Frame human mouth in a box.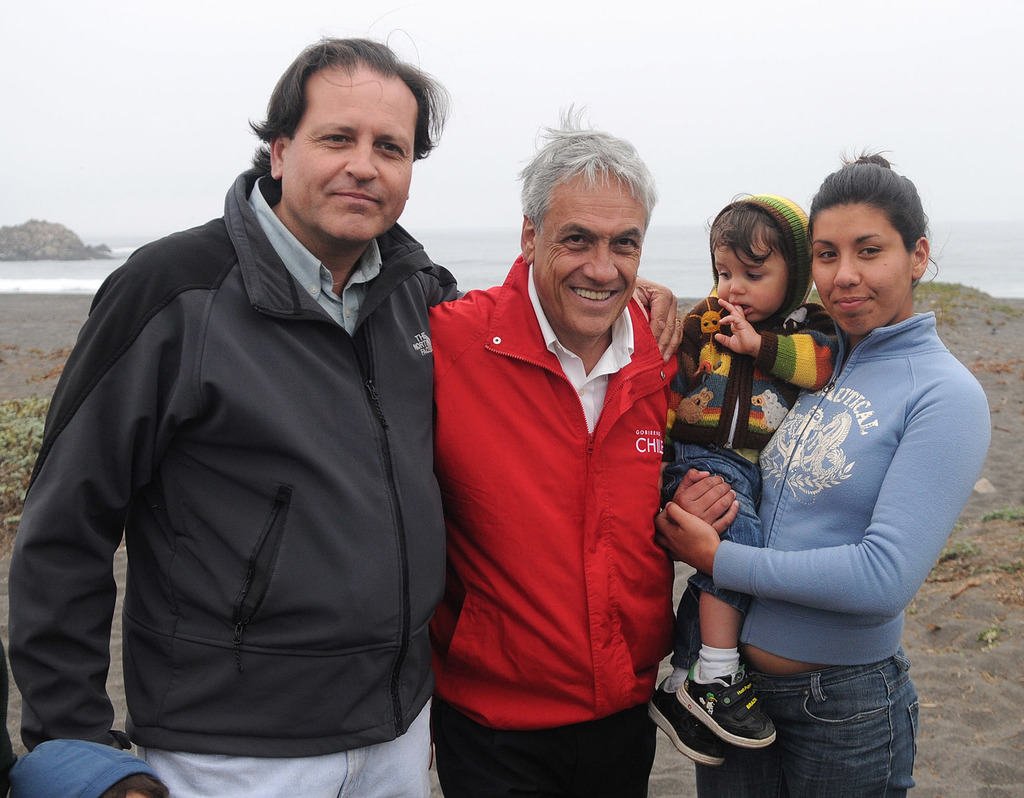
detection(736, 297, 754, 315).
